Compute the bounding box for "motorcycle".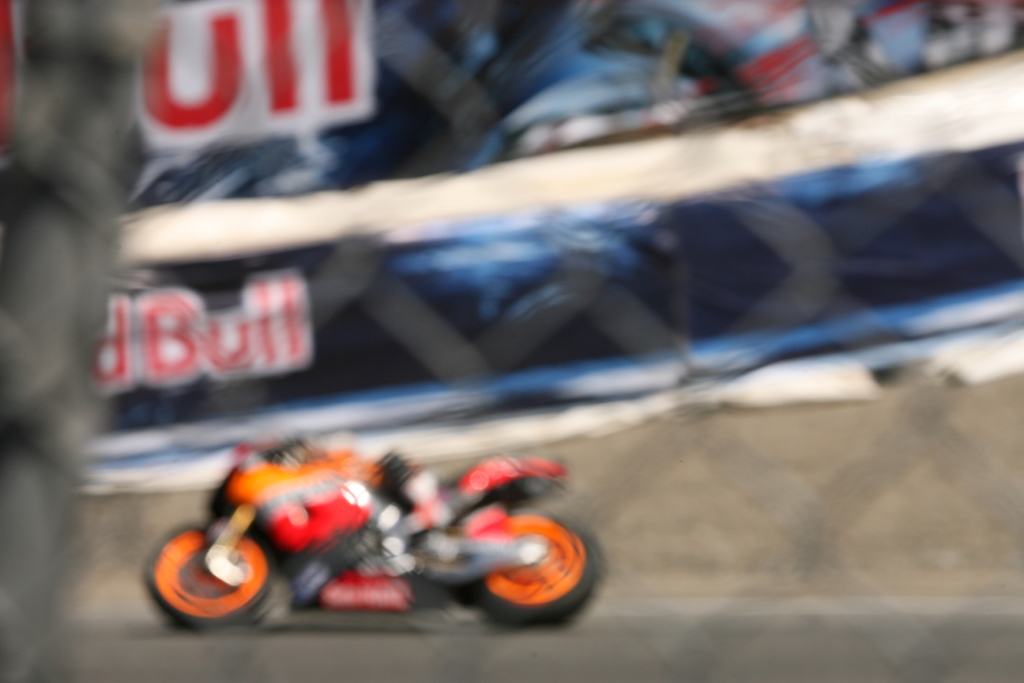
locate(168, 438, 611, 634).
